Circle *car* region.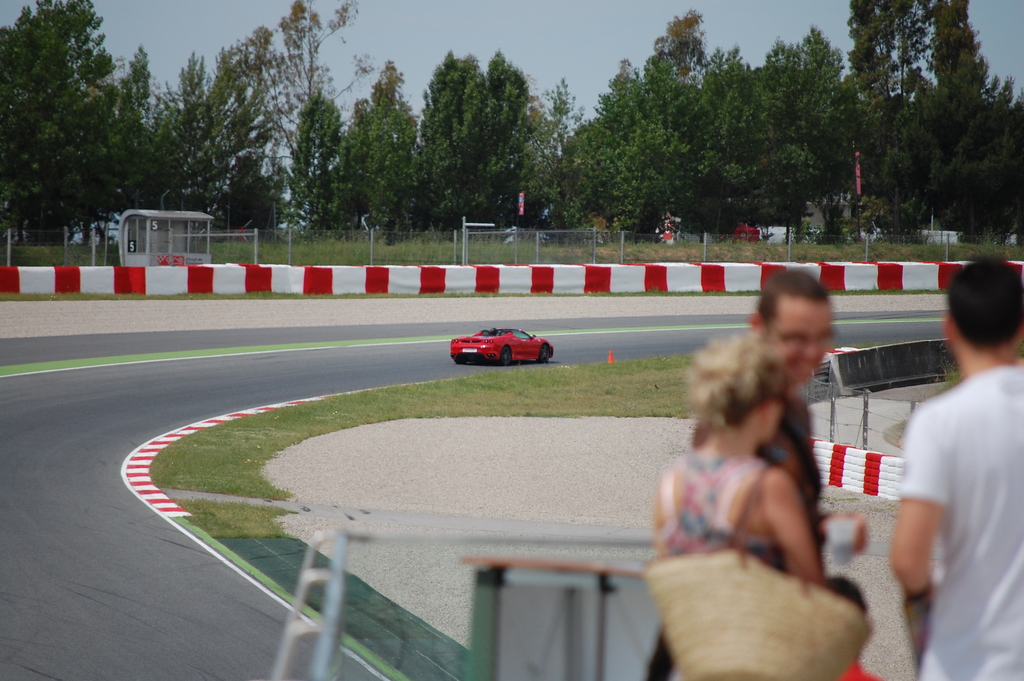
Region: <region>451, 322, 556, 368</region>.
